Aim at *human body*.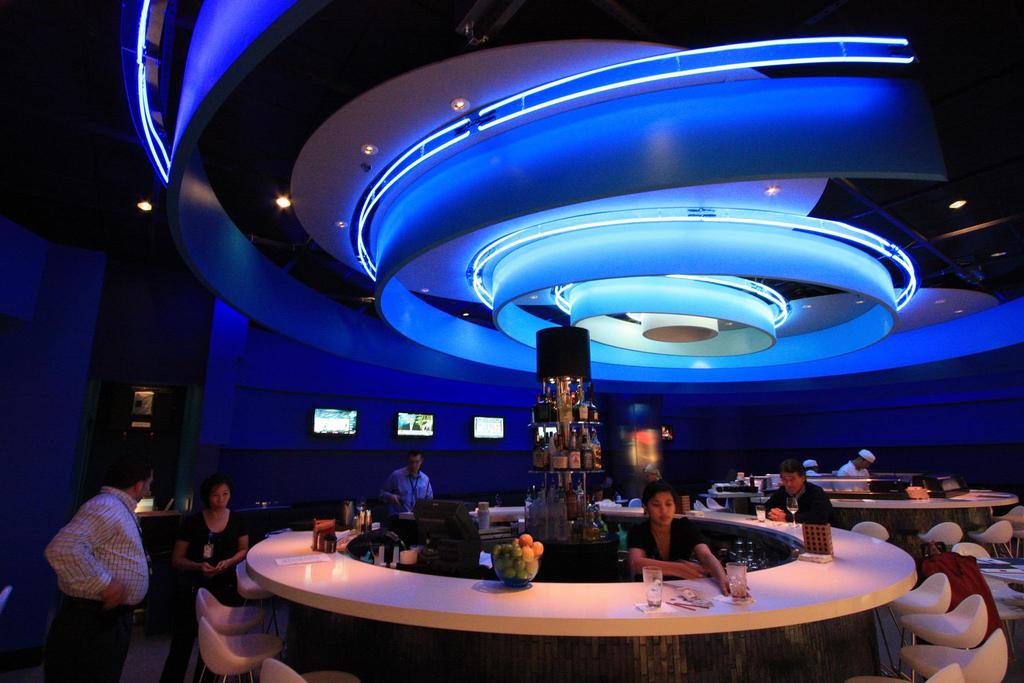
Aimed at x1=835, y1=454, x2=872, y2=481.
